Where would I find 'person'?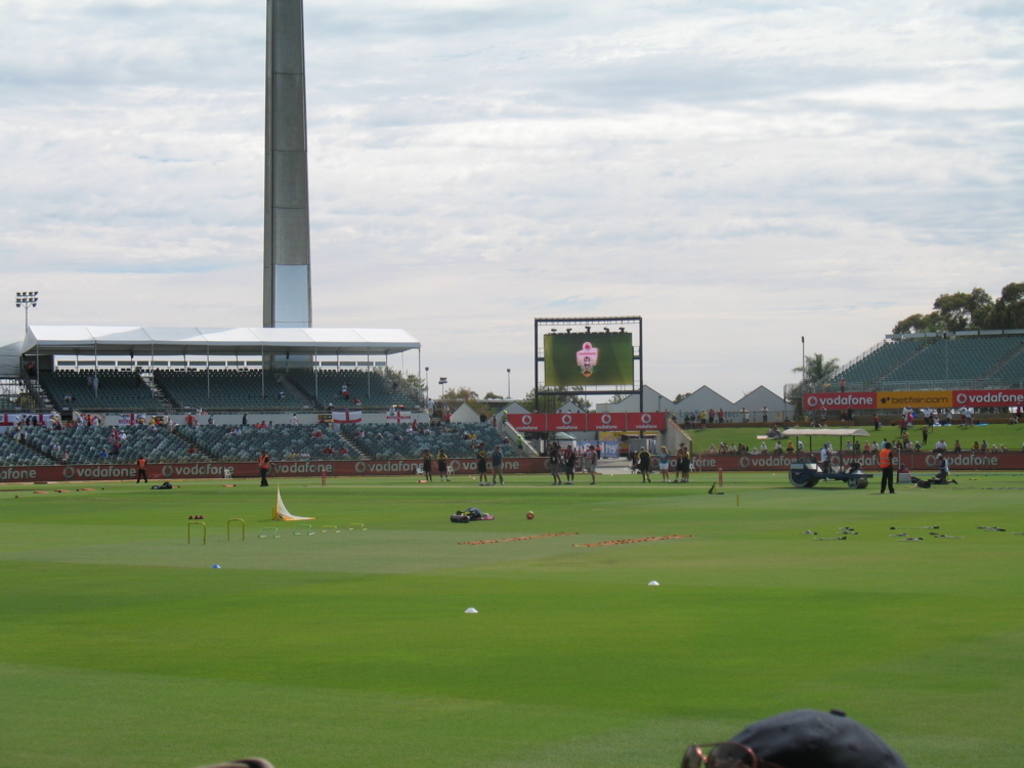
At <bbox>934, 435, 950, 450</bbox>.
